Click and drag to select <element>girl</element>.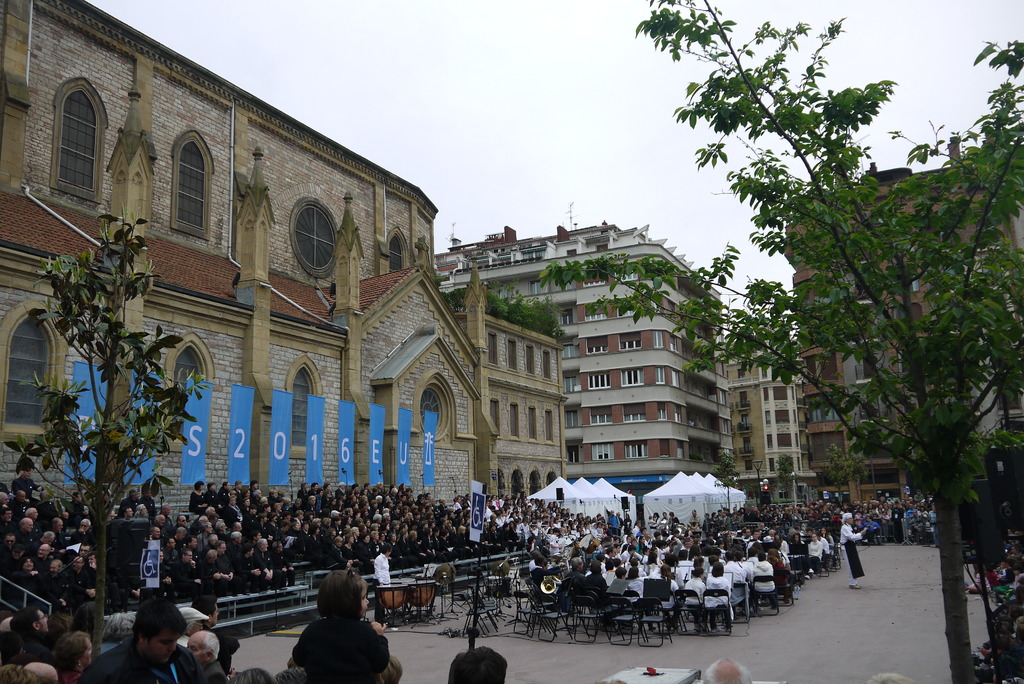
Selection: bbox=[508, 498, 520, 510].
